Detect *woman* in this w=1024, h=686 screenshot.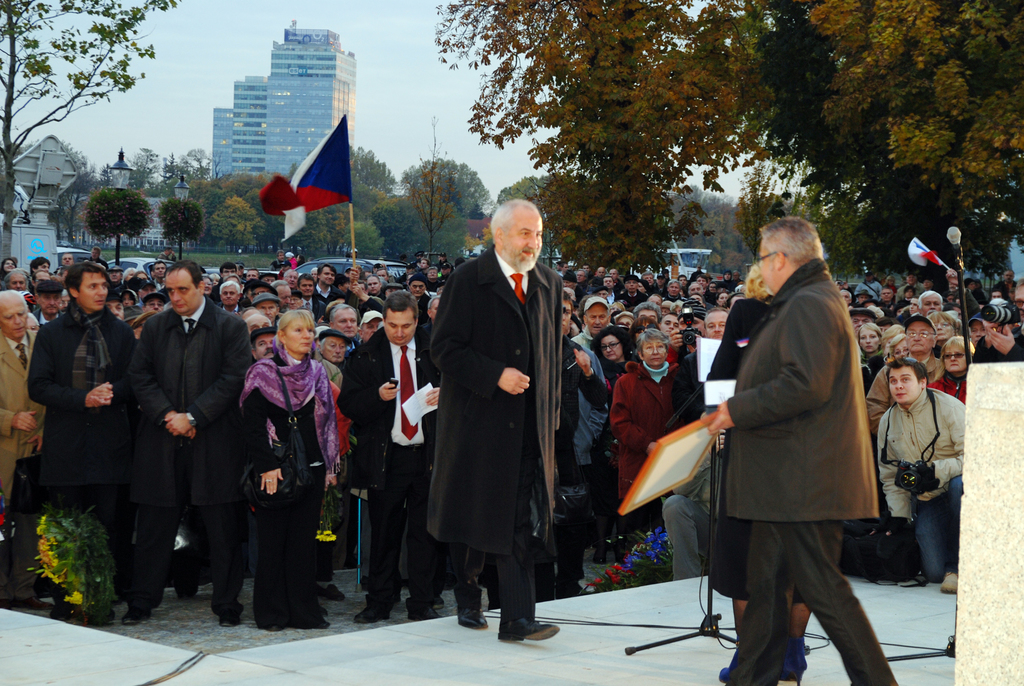
Detection: {"x1": 931, "y1": 329, "x2": 979, "y2": 388}.
